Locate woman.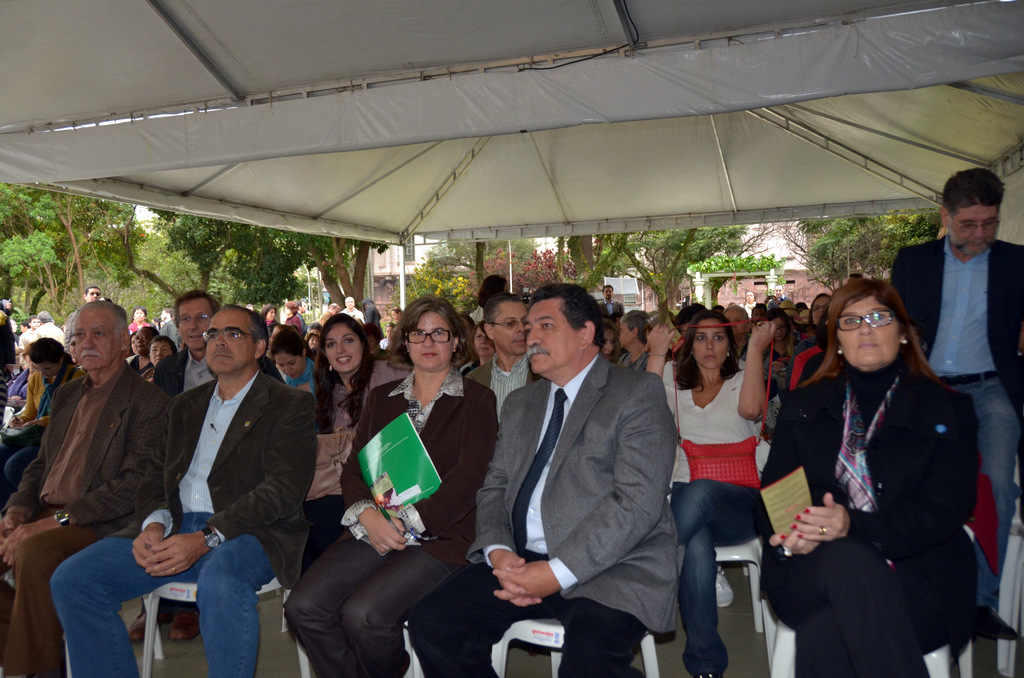
Bounding box: x1=645 y1=318 x2=780 y2=677.
